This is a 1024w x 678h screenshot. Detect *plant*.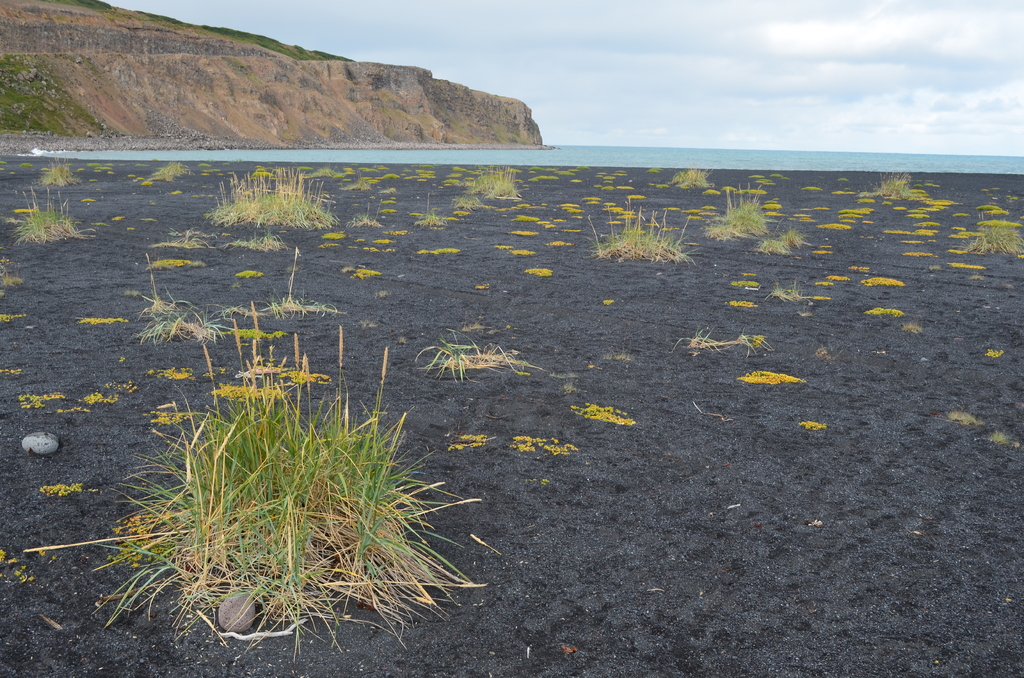
detection(0, 311, 20, 323).
